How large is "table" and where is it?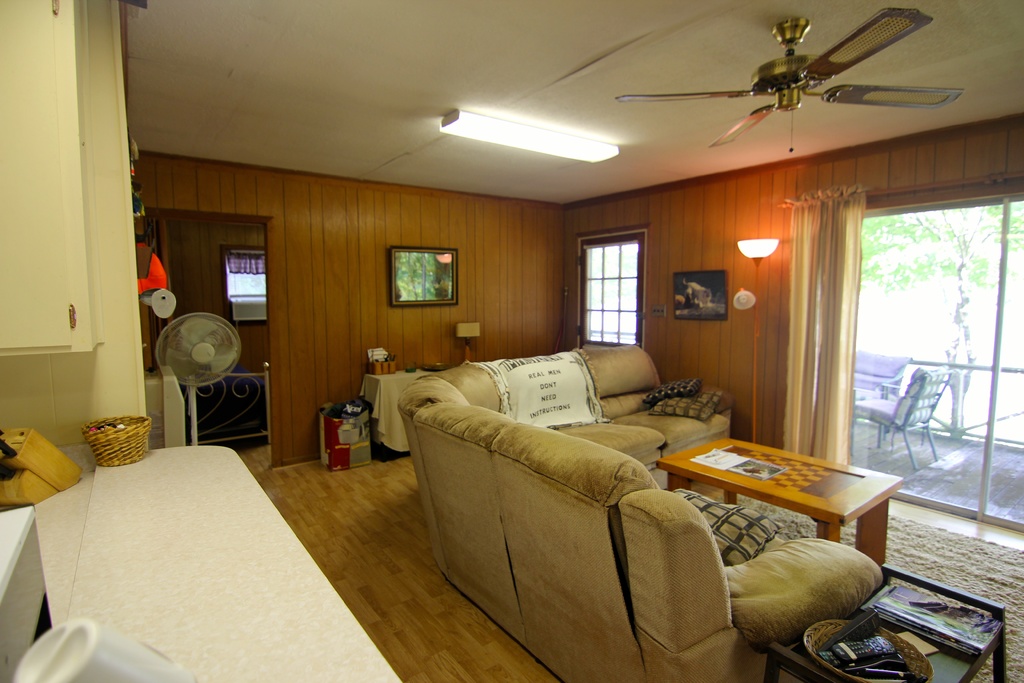
Bounding box: BBox(655, 437, 902, 566).
